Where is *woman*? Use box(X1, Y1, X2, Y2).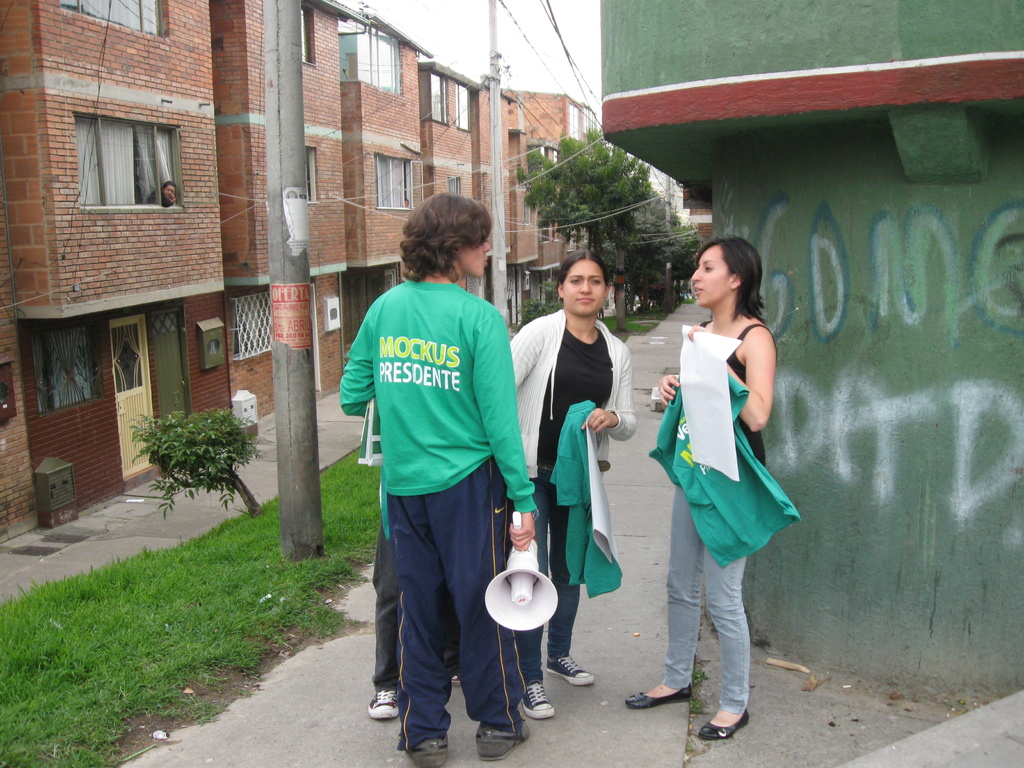
box(510, 248, 638, 728).
